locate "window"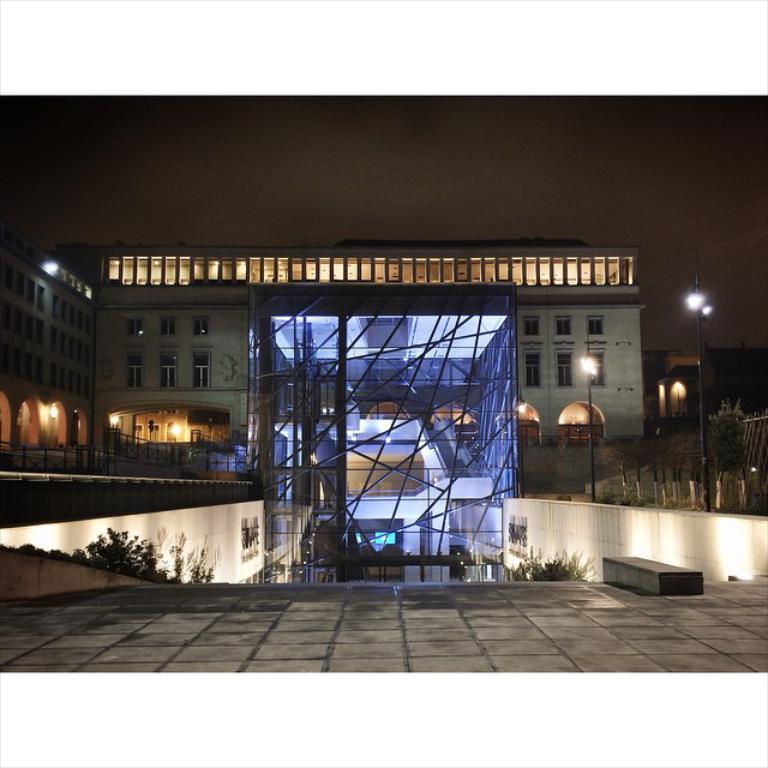
region(520, 317, 545, 343)
